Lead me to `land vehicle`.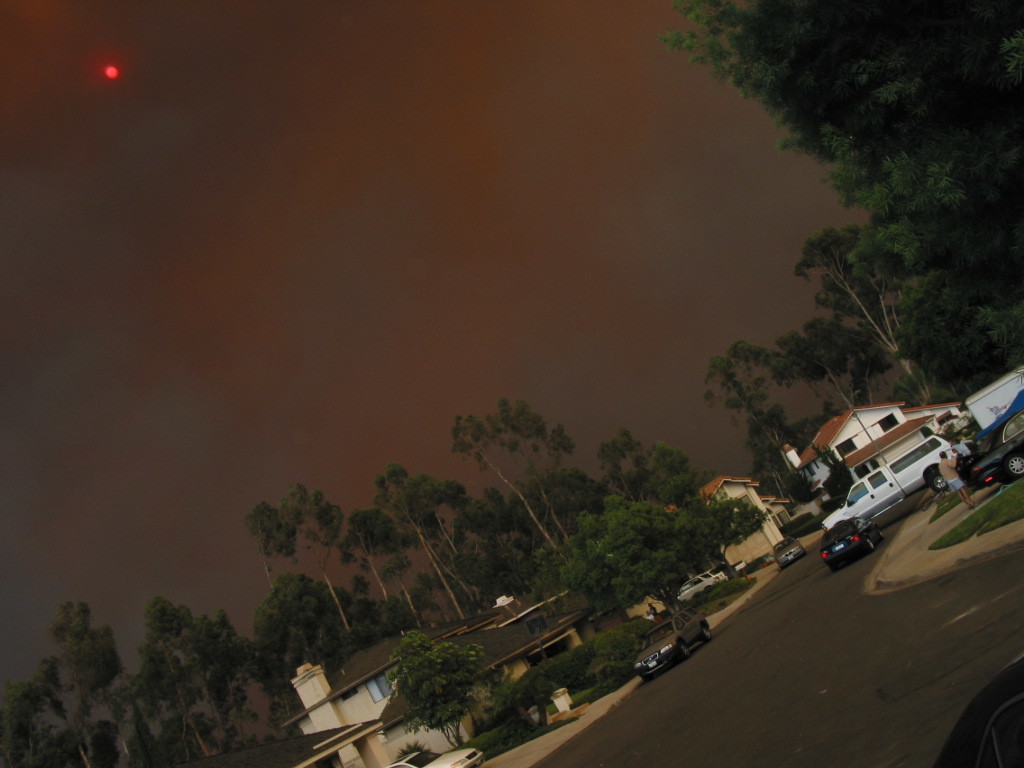
Lead to select_region(971, 373, 1023, 425).
